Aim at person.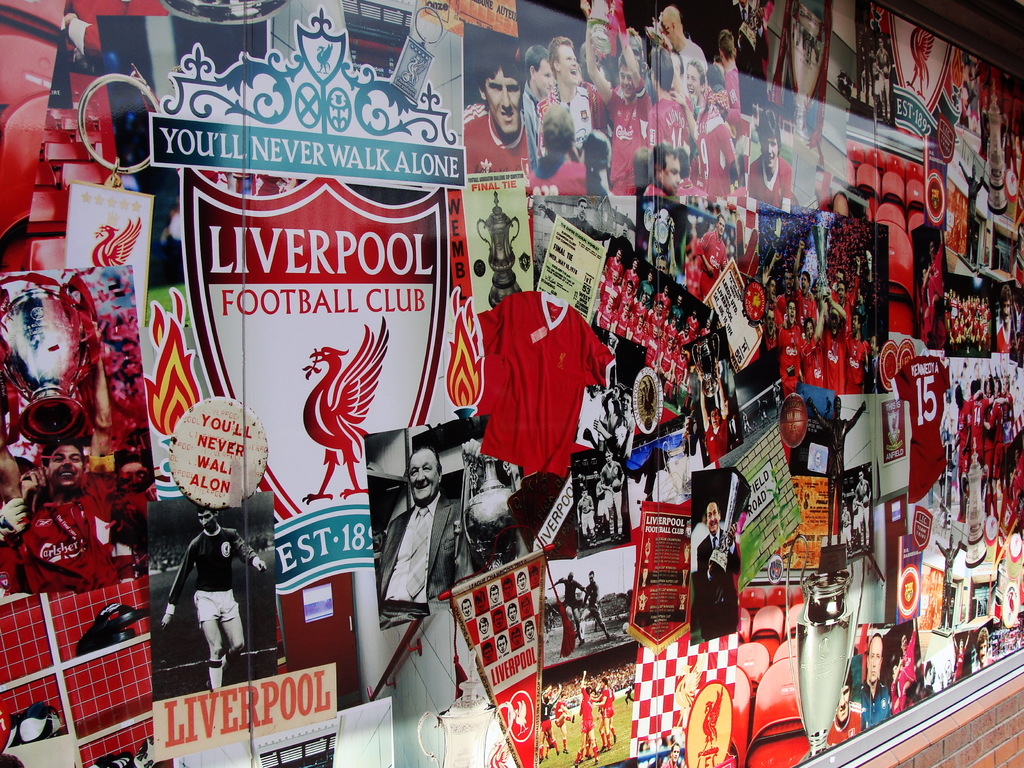
Aimed at bbox(598, 445, 628, 535).
